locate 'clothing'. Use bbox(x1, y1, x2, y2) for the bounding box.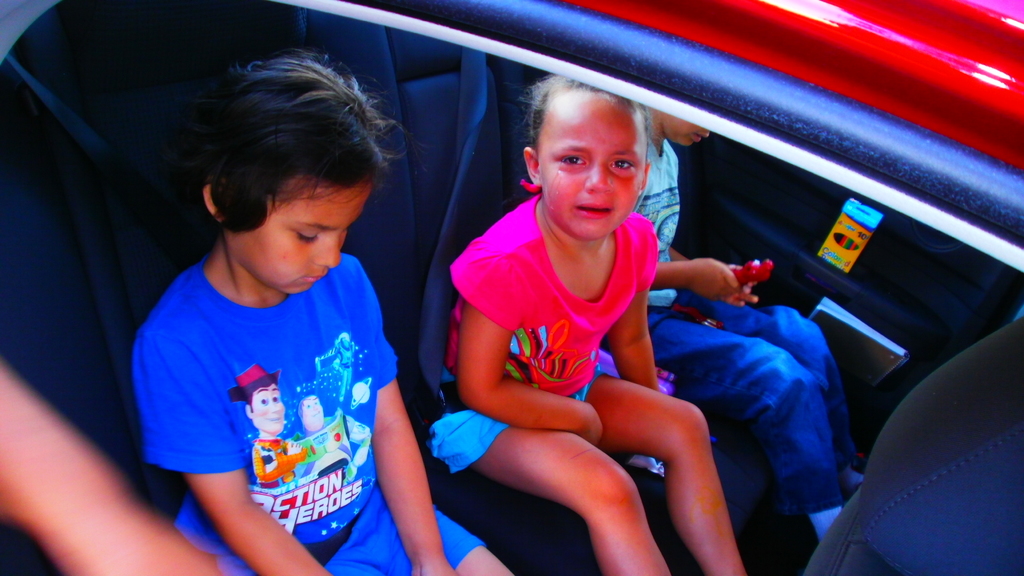
bbox(252, 437, 301, 487).
